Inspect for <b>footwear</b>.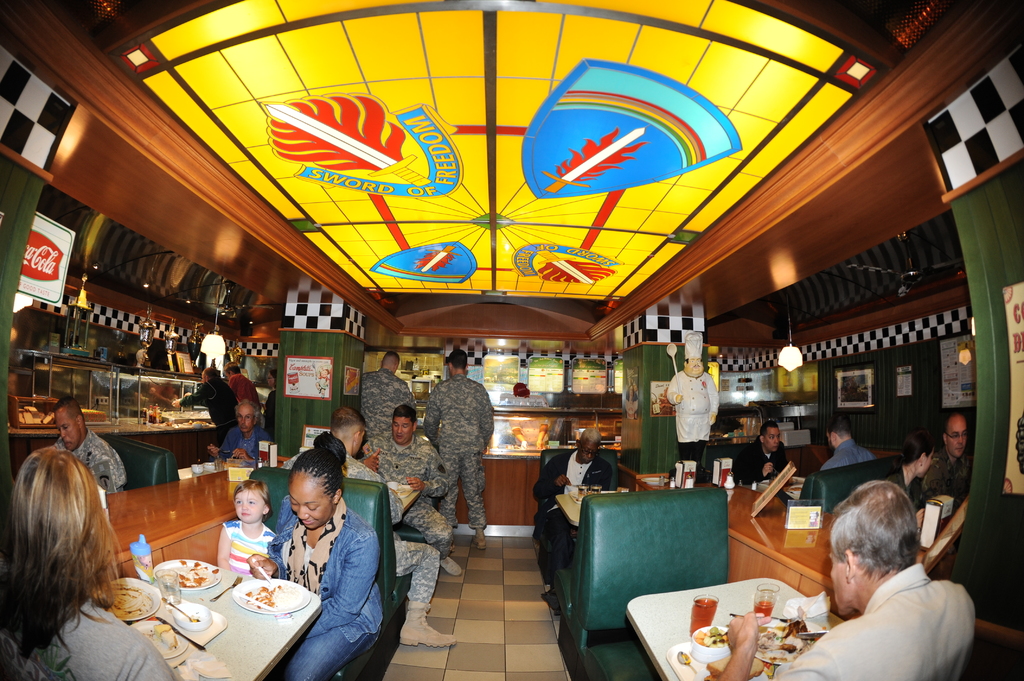
Inspection: region(394, 602, 459, 650).
